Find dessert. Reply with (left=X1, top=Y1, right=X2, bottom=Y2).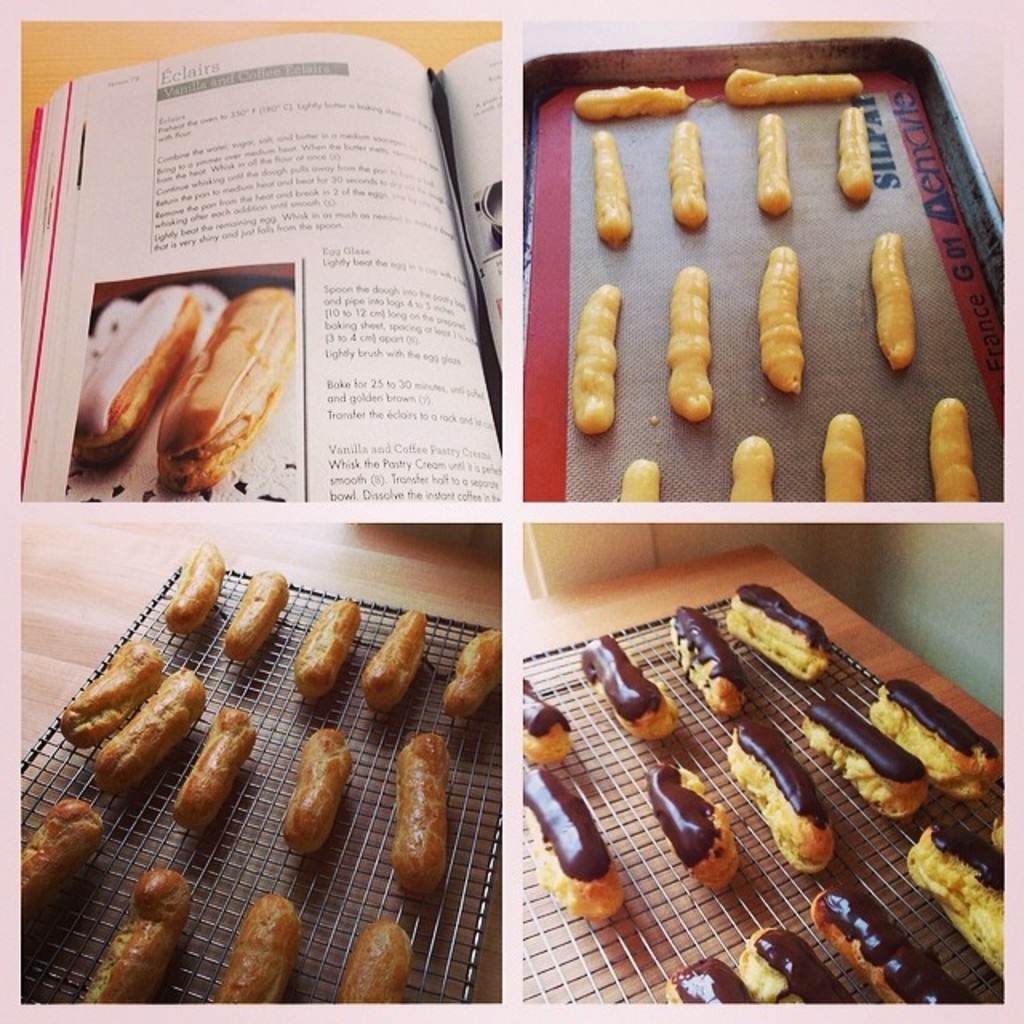
(left=875, top=670, right=1008, bottom=802).
